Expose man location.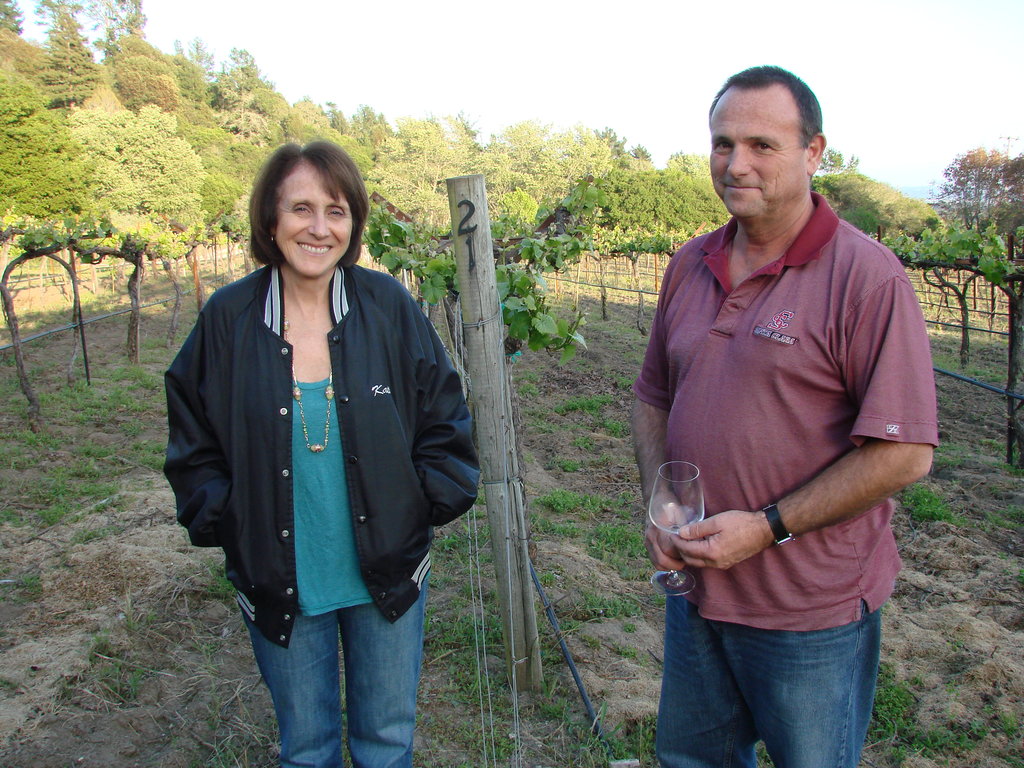
Exposed at select_region(630, 62, 943, 767).
